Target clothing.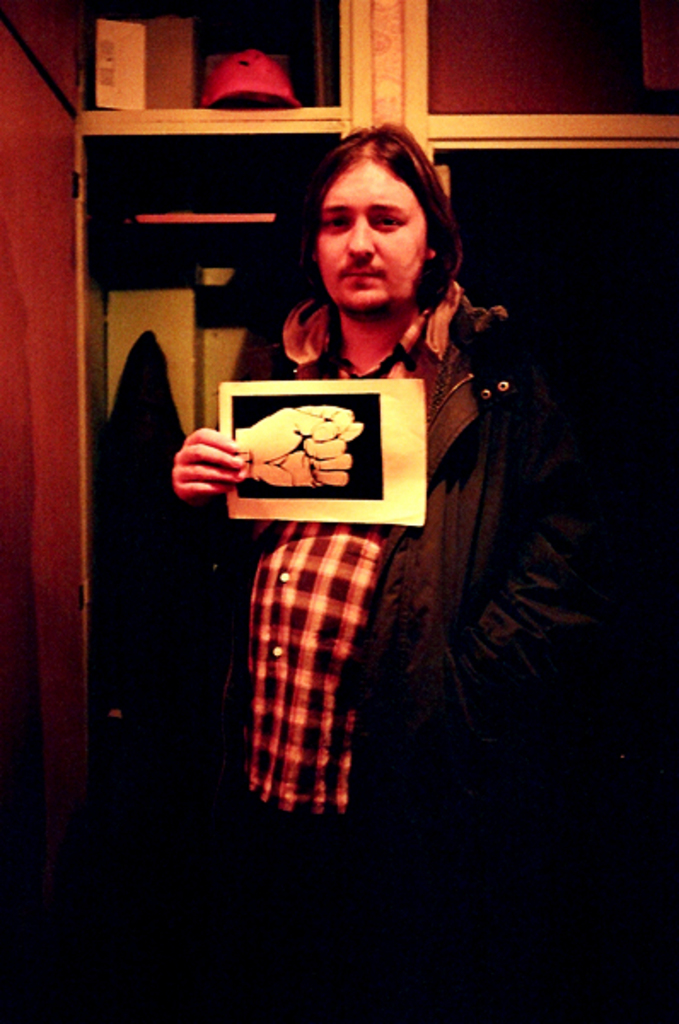
Target region: 107/167/556/814.
